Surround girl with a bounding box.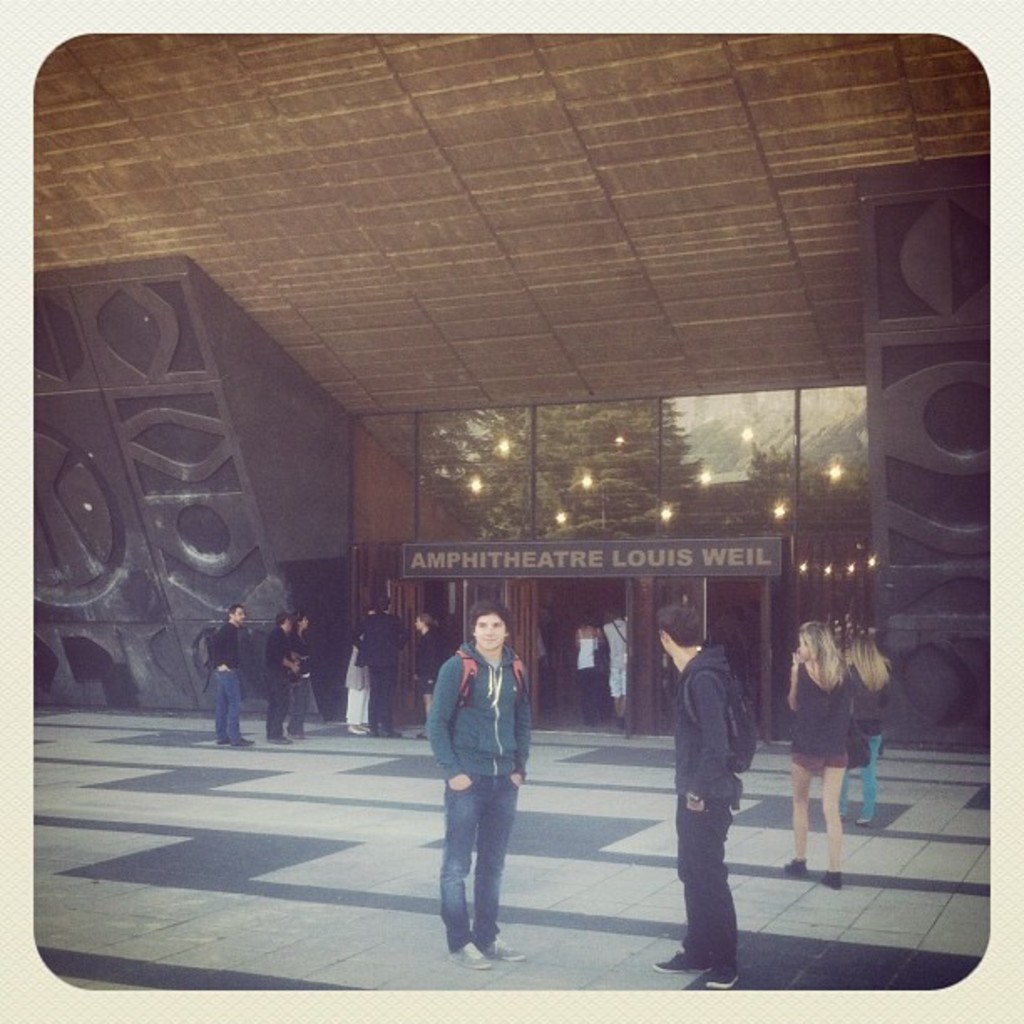
289, 614, 315, 740.
